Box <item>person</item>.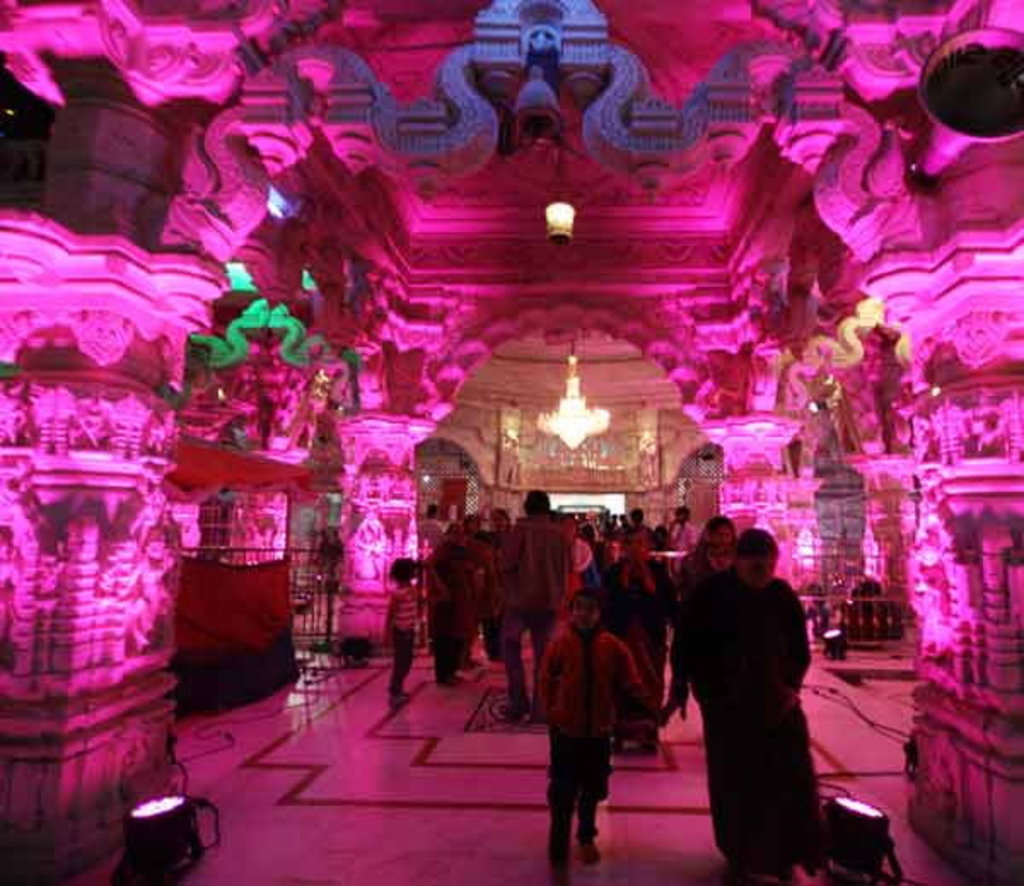
bbox(384, 550, 430, 715).
